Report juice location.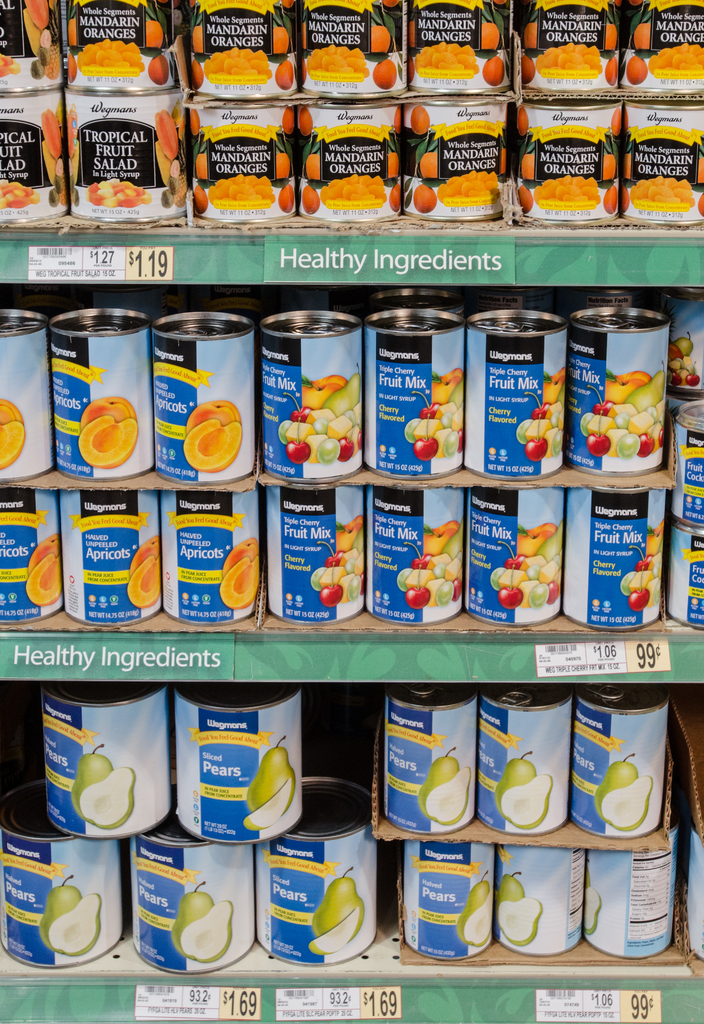
Report: (x1=0, y1=833, x2=124, y2=970).
